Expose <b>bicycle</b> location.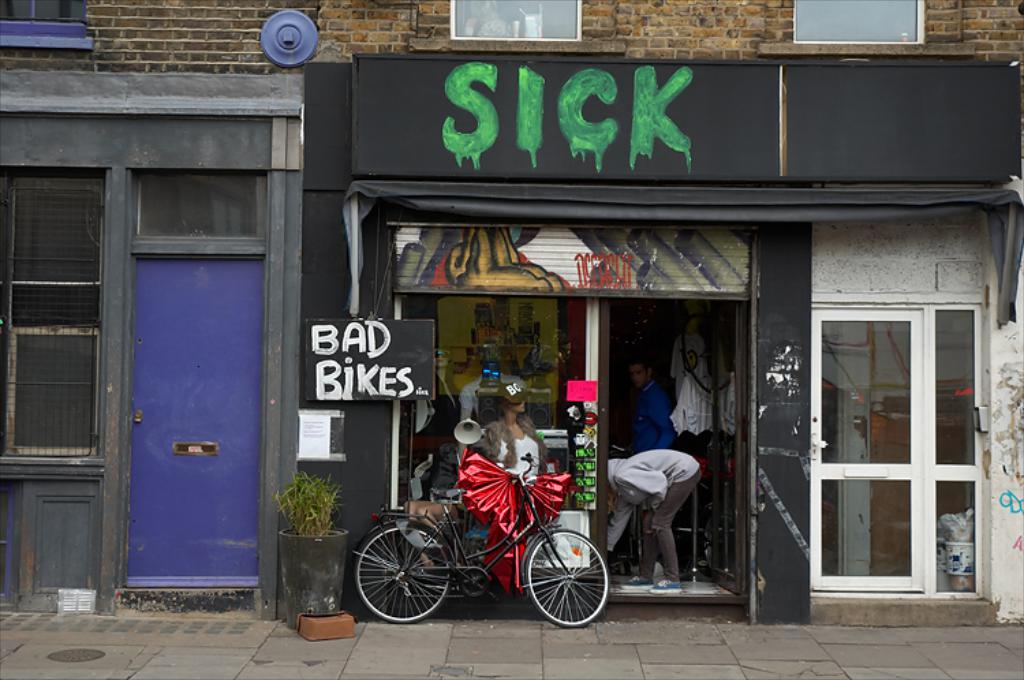
Exposed at pyautogui.locateOnScreen(358, 453, 608, 620).
